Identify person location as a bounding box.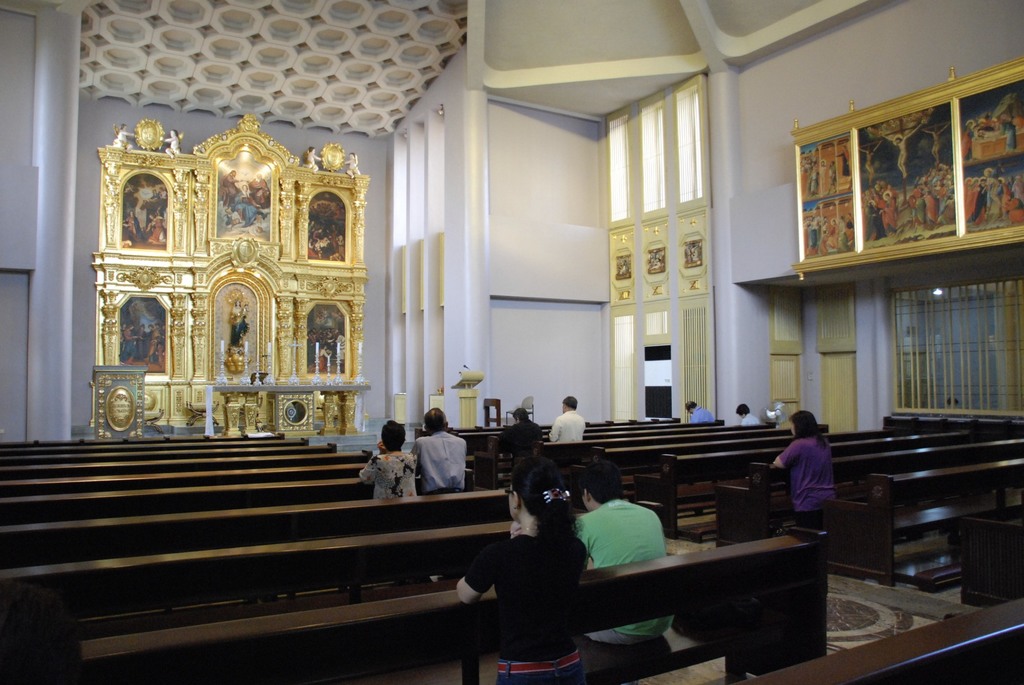
{"left": 572, "top": 458, "right": 689, "bottom": 647}.
